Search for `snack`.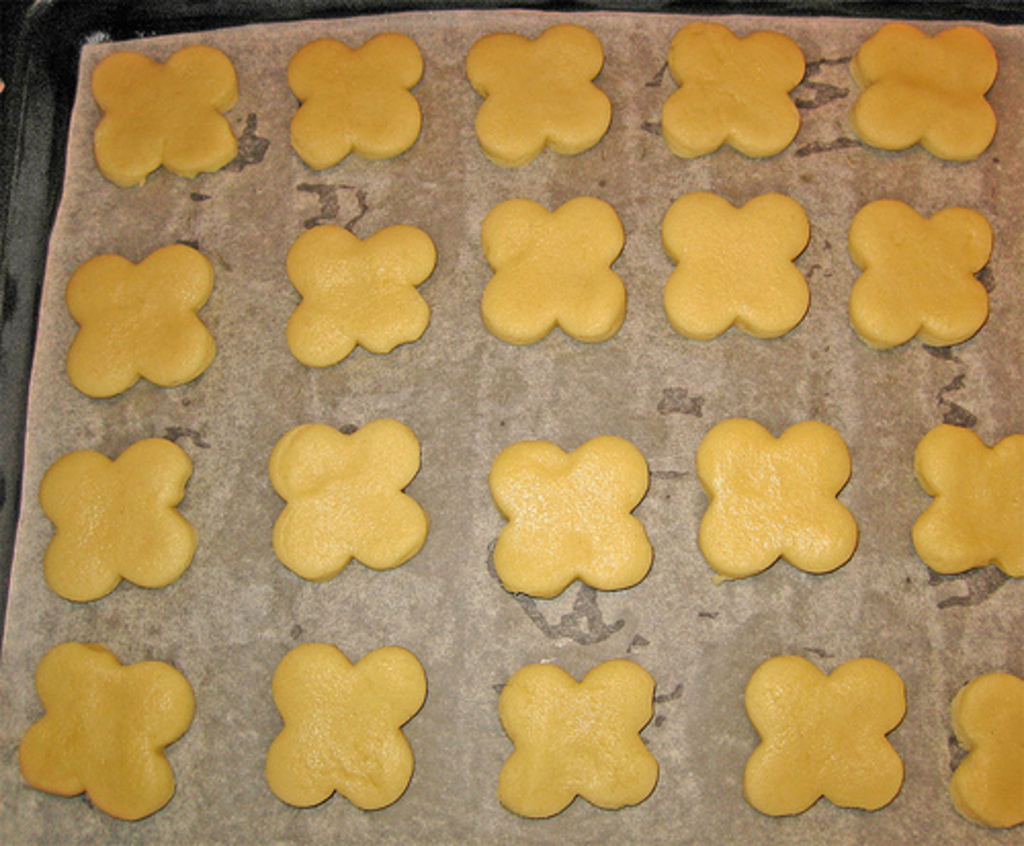
Found at <bbox>70, 250, 207, 399</bbox>.
